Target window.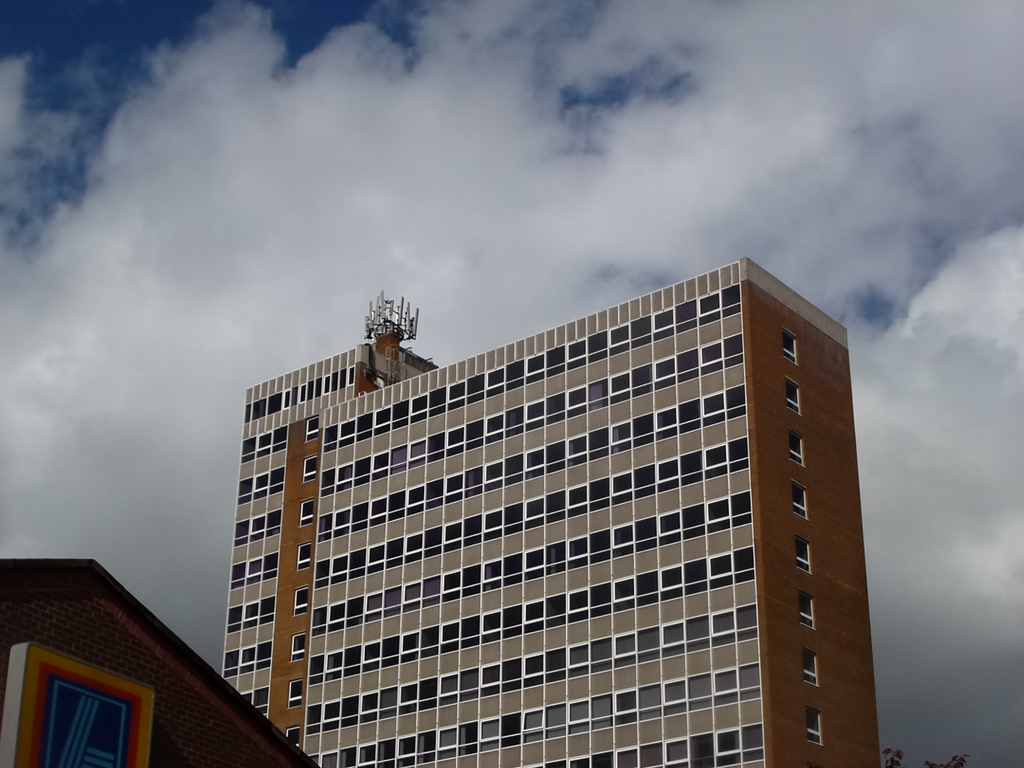
Target region: box=[249, 559, 263, 582].
